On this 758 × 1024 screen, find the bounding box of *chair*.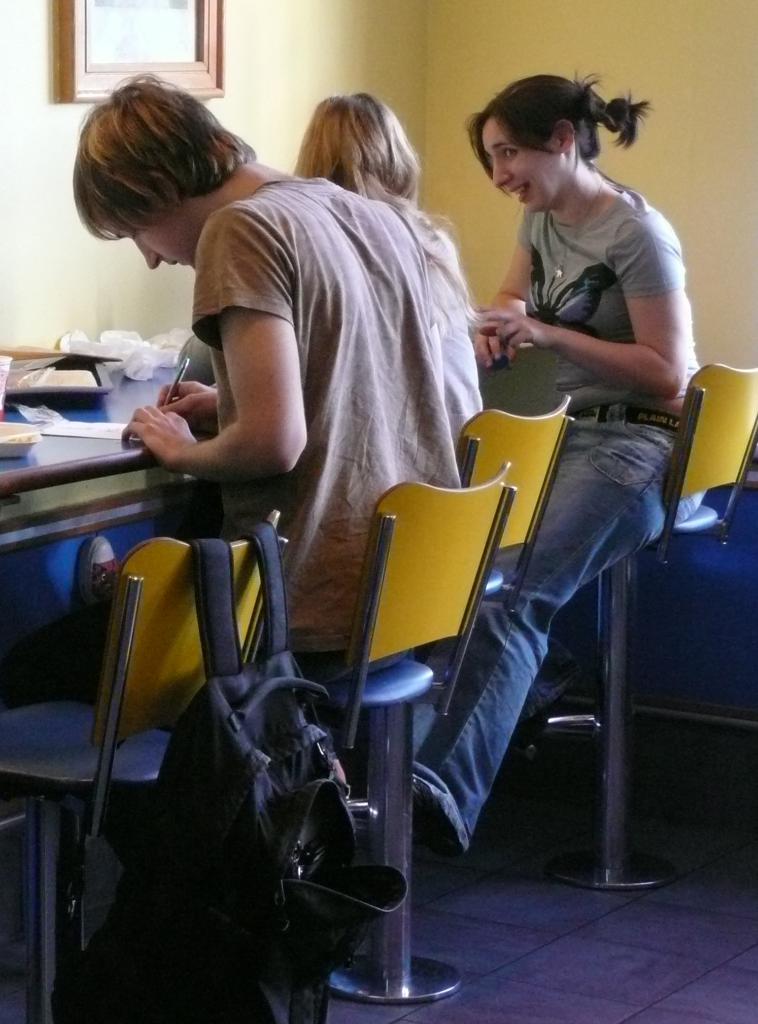
Bounding box: x1=529, y1=361, x2=757, y2=889.
